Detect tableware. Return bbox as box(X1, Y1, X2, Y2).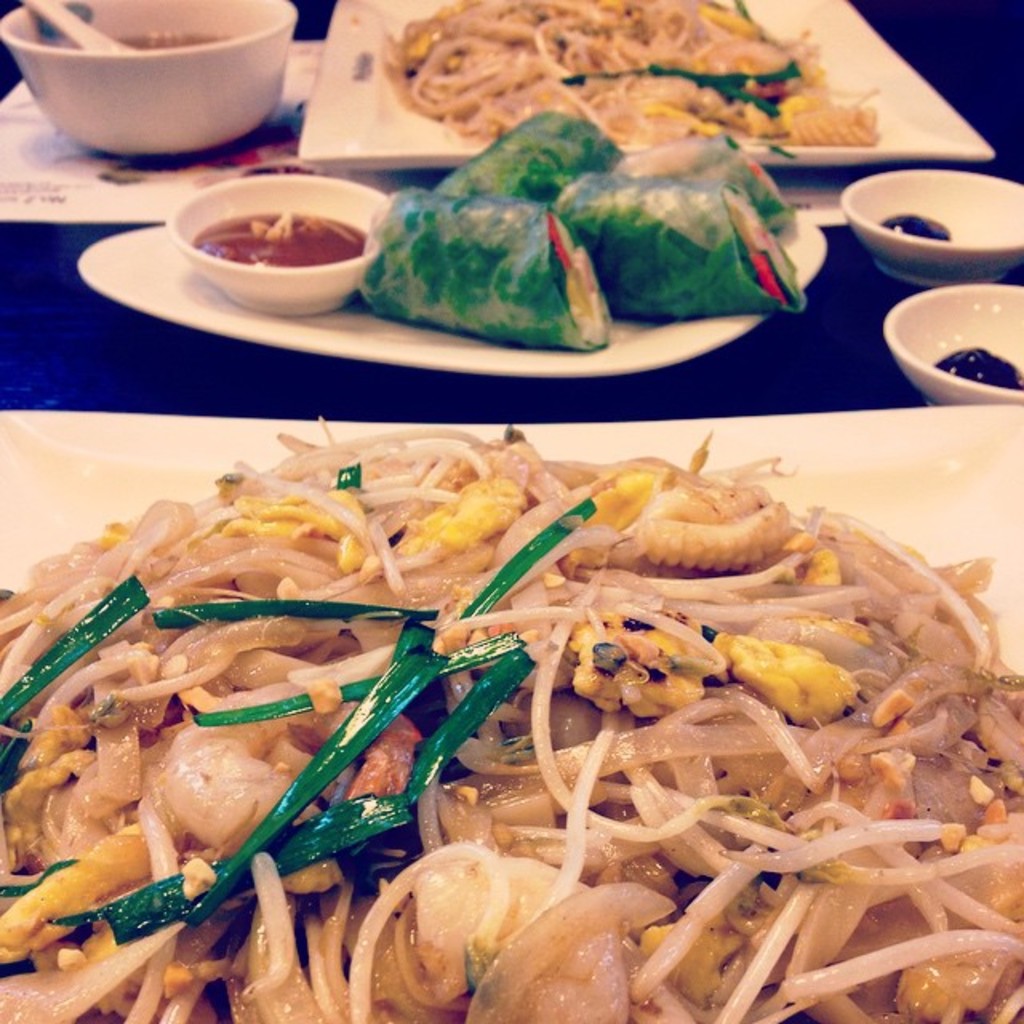
box(26, 0, 139, 58).
